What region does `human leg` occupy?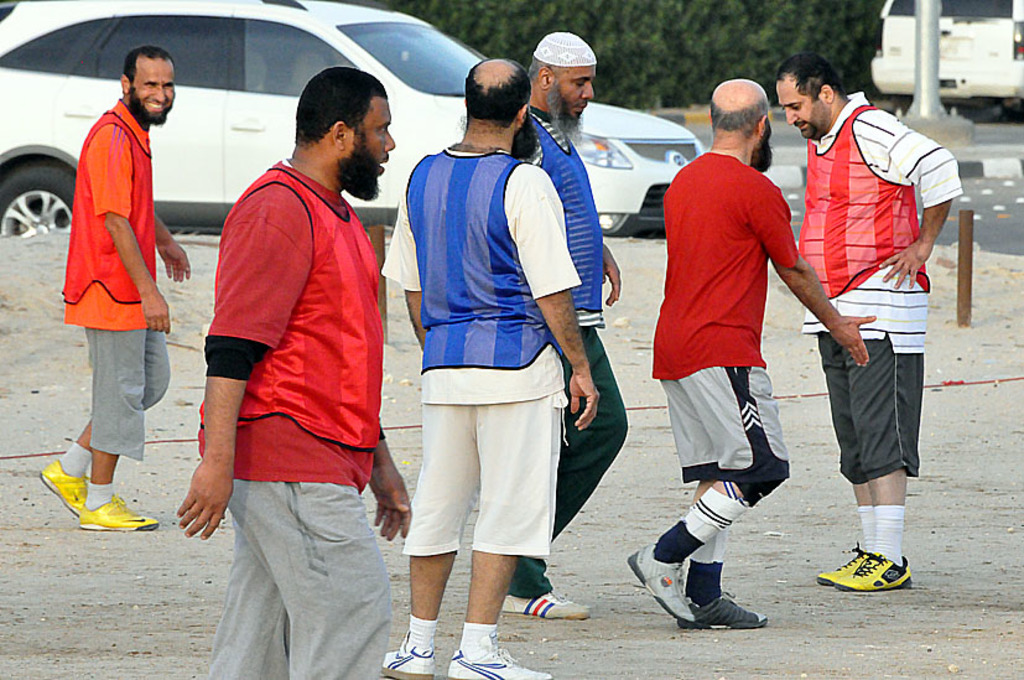
rect(222, 535, 284, 679).
